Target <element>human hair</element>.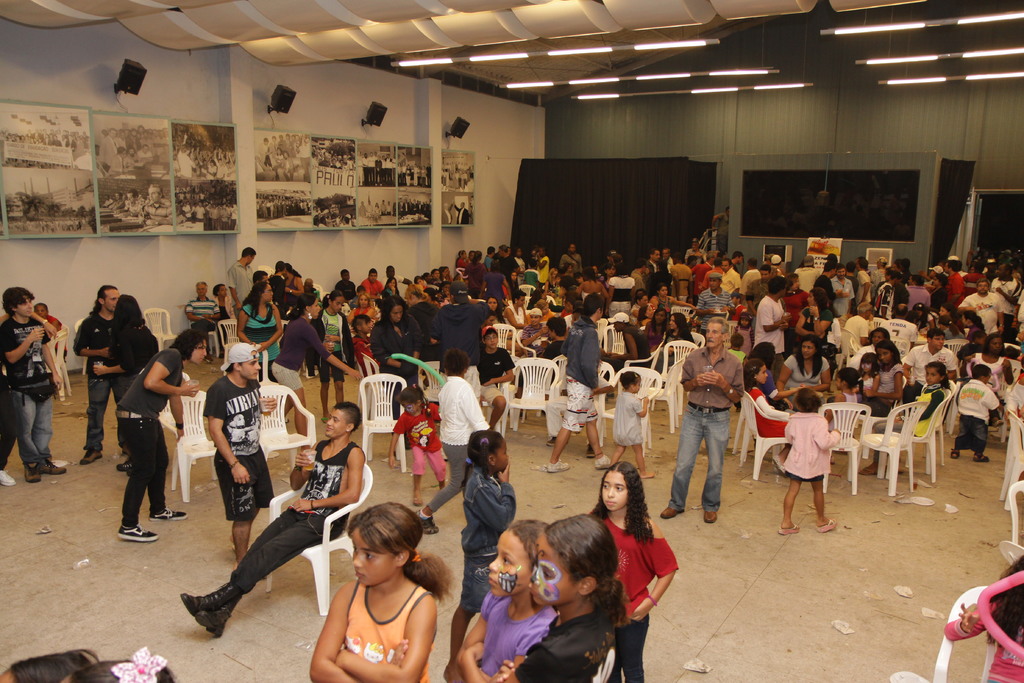
Target region: 619:370:640:390.
